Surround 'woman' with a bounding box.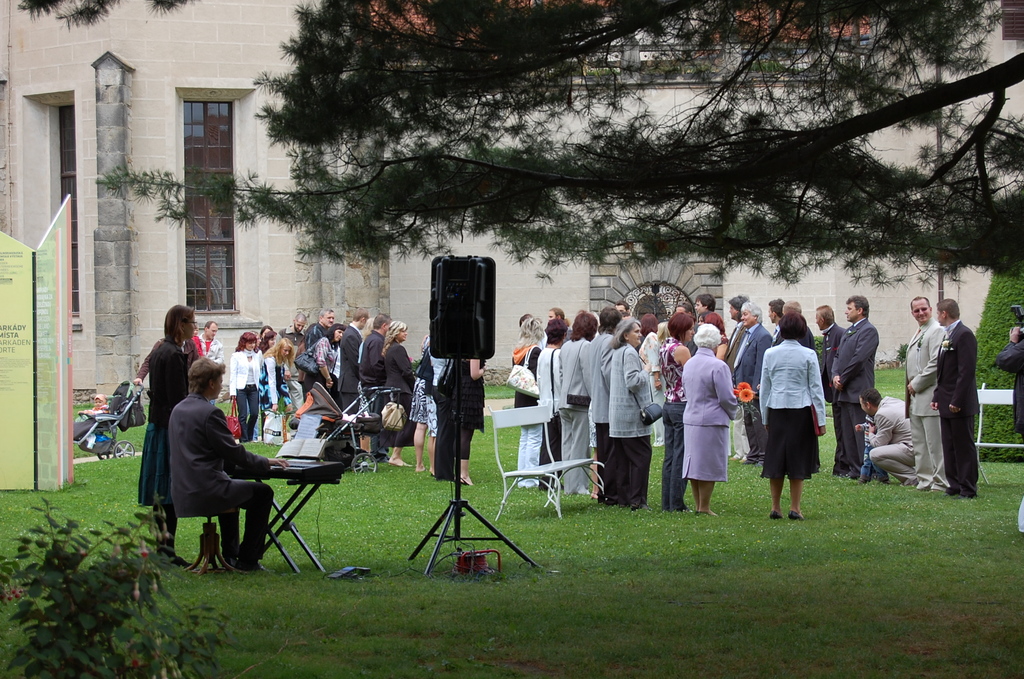
pyautogui.locateOnScreen(586, 306, 620, 502).
